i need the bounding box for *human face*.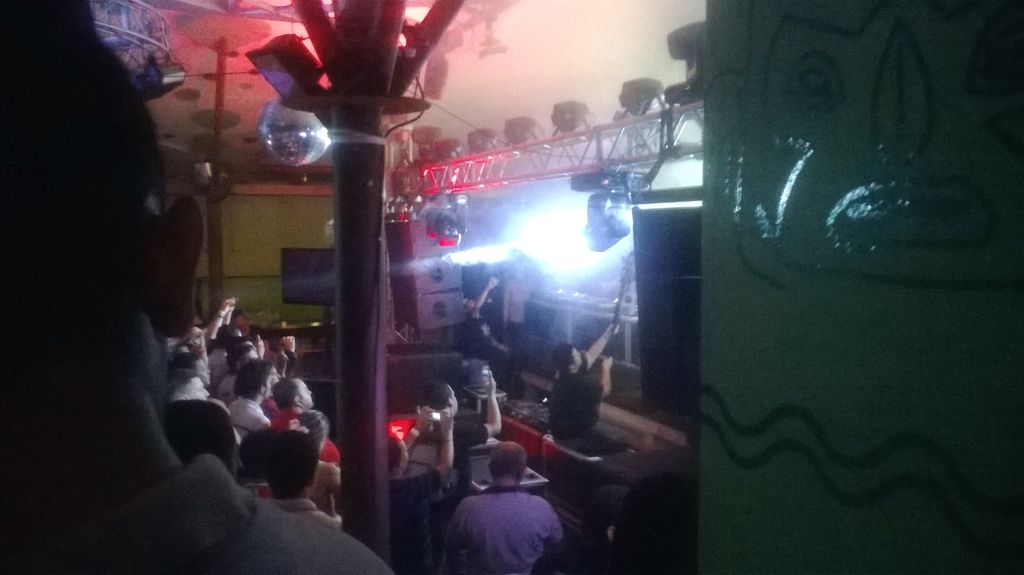
Here it is: 571/345/584/366.
